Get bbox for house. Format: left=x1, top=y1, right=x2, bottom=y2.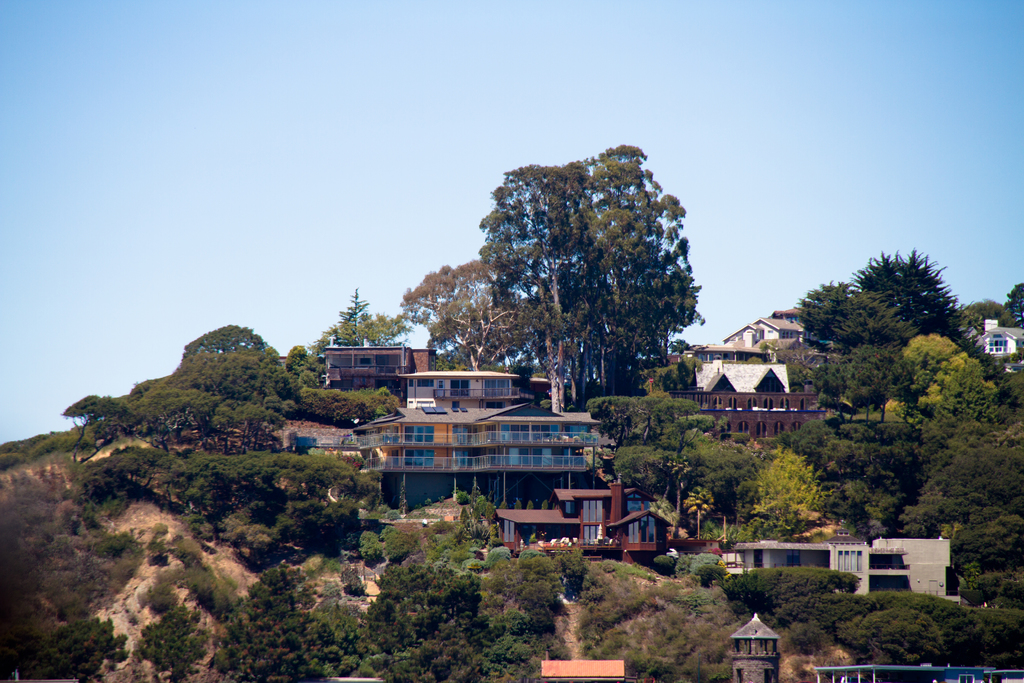
left=726, top=523, right=955, bottom=595.
